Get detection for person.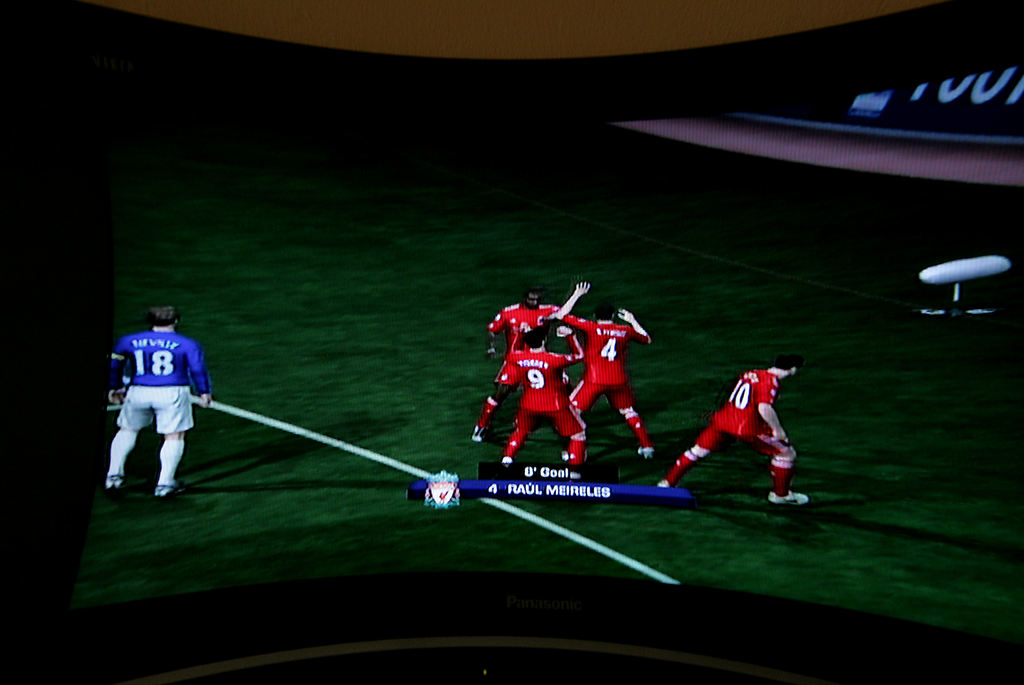
Detection: l=452, t=283, r=567, b=443.
